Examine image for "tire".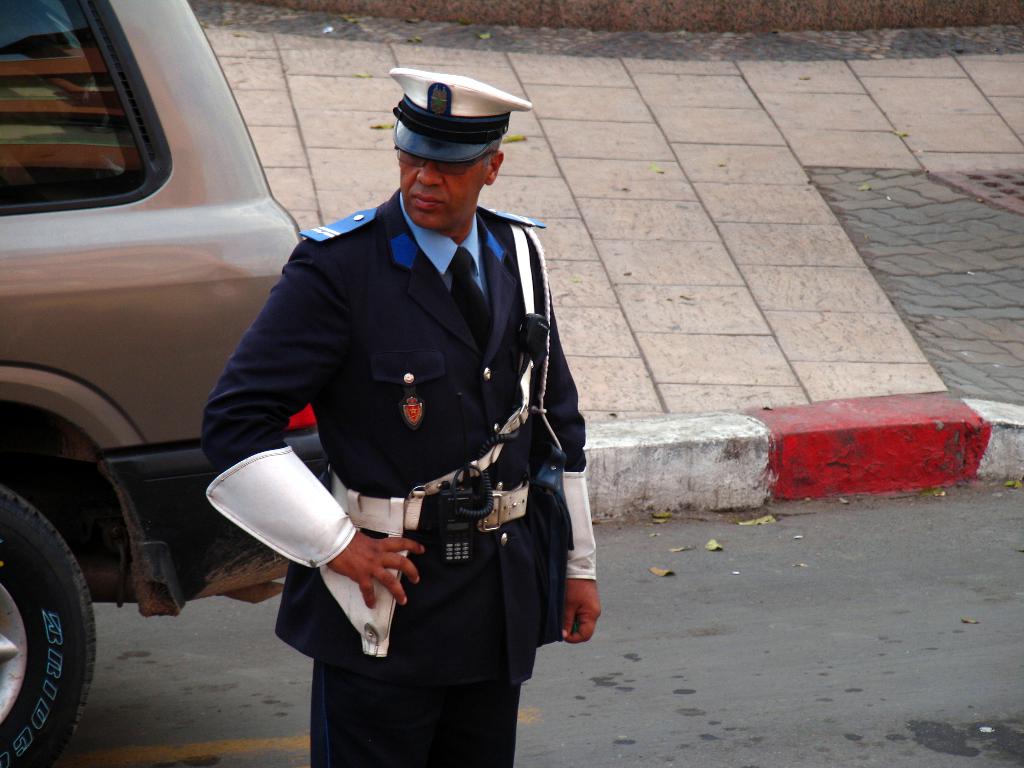
Examination result: box(0, 490, 108, 767).
